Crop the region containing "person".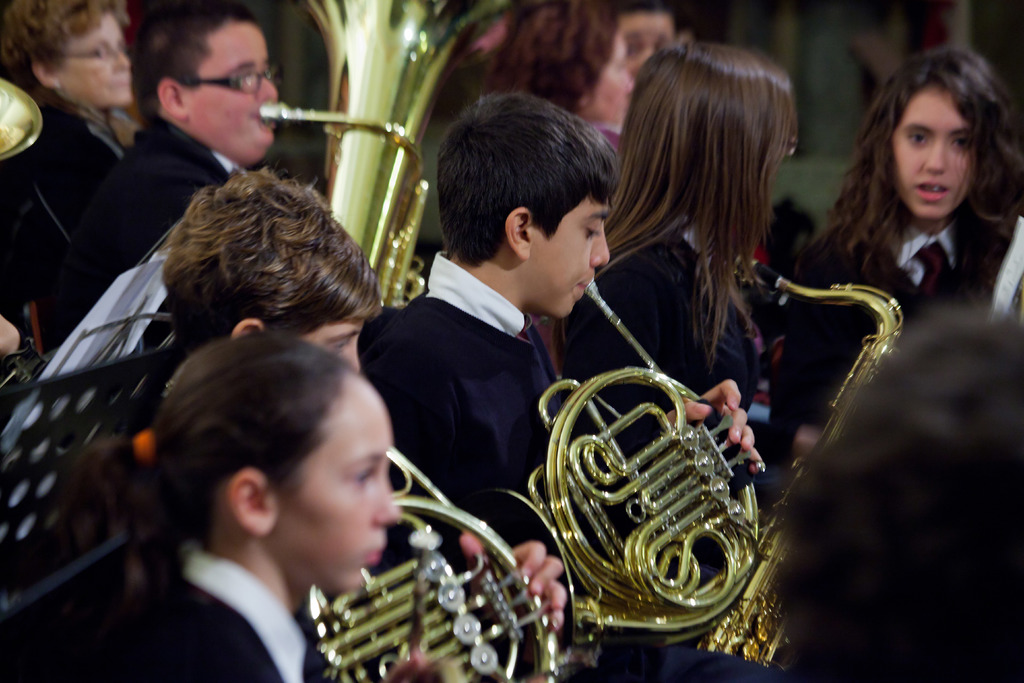
Crop region: x1=781 y1=43 x2=1023 y2=457.
